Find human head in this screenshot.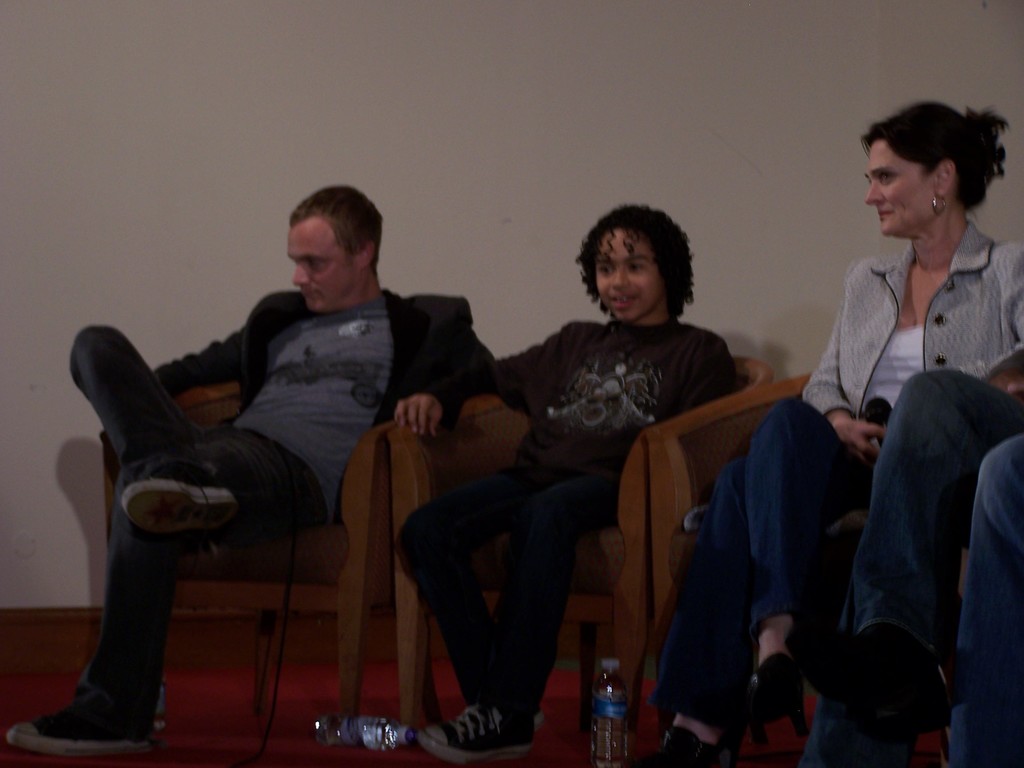
The bounding box for human head is (287,182,380,316).
